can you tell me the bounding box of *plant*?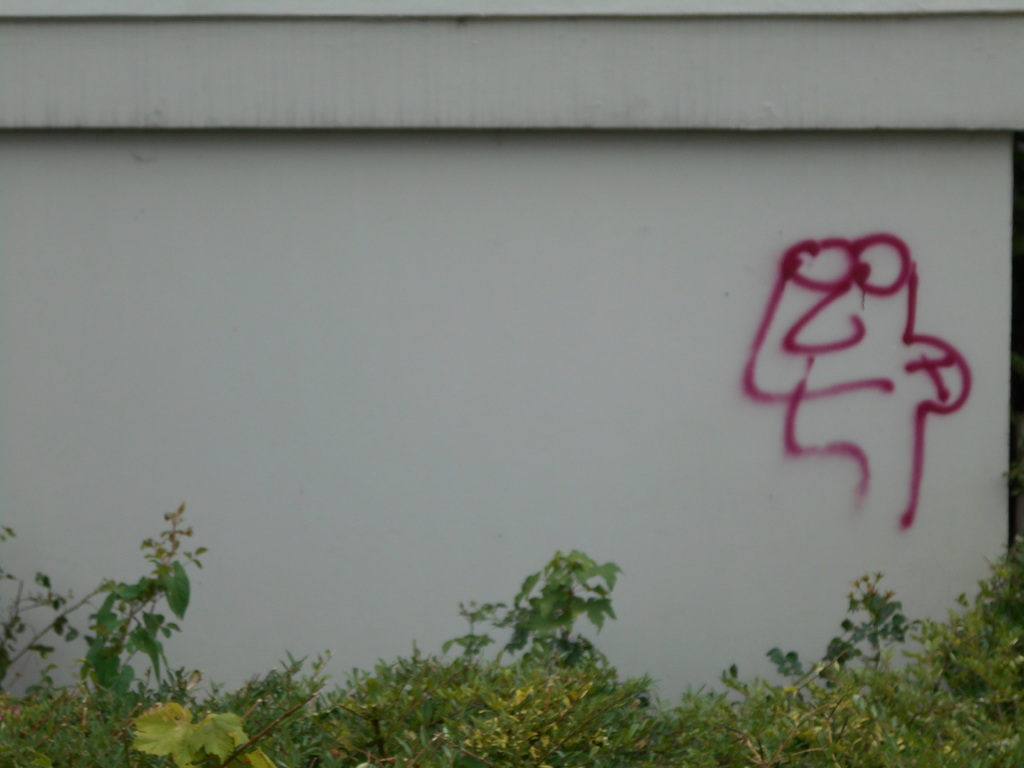
125/698/276/767.
